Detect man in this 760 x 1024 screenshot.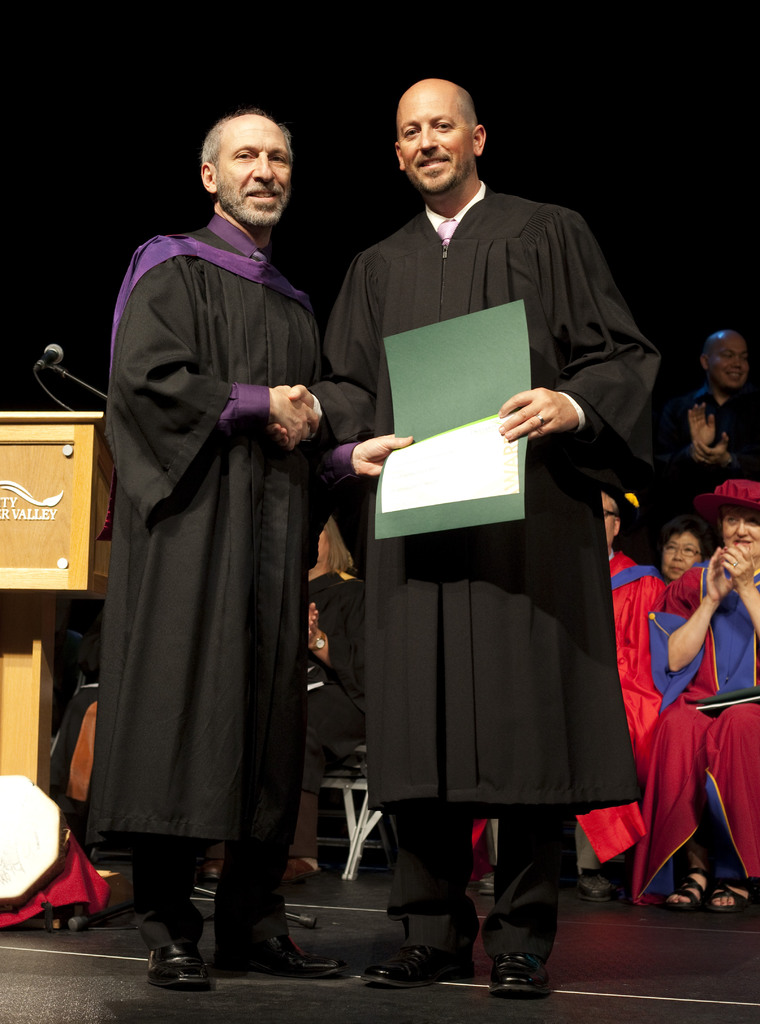
Detection: {"left": 307, "top": 112, "right": 638, "bottom": 931}.
